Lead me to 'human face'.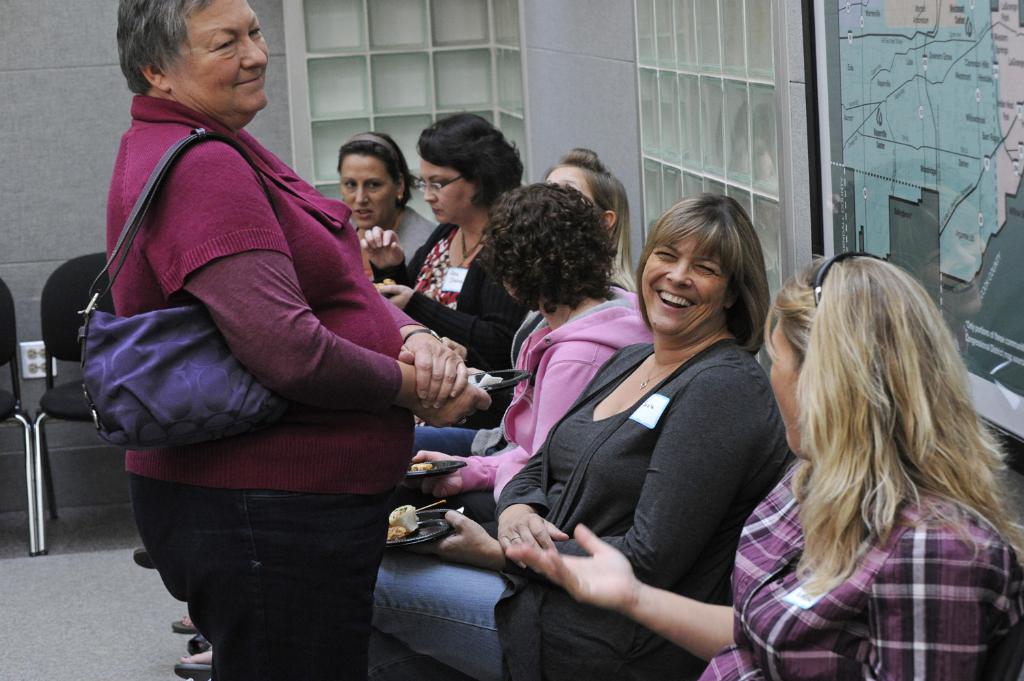
Lead to x1=546, y1=163, x2=593, y2=198.
